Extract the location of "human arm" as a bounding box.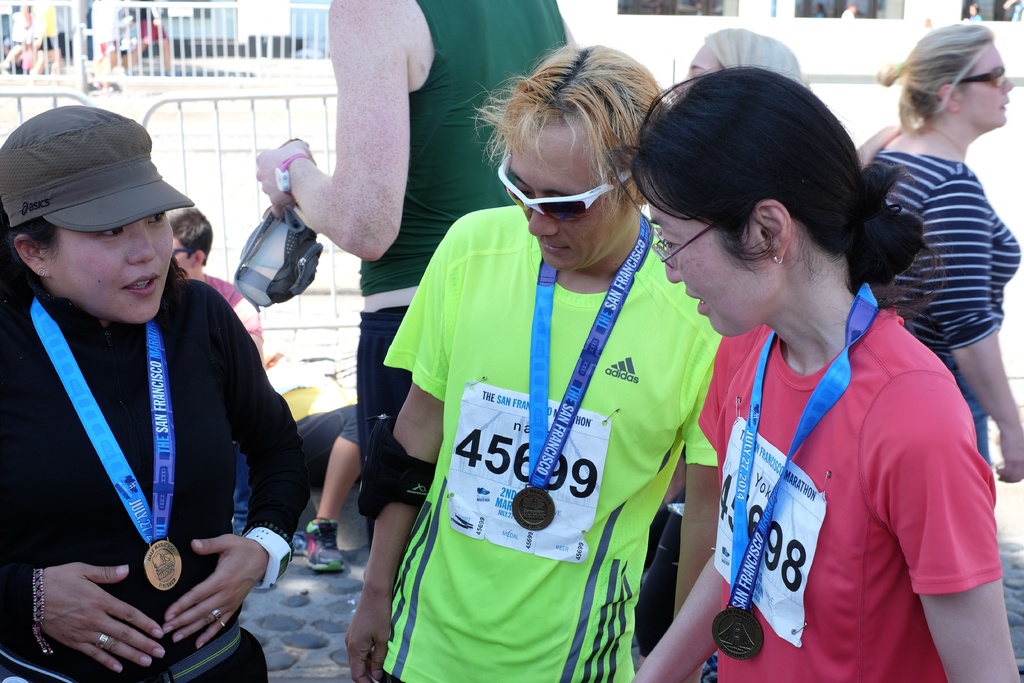
Rect(637, 348, 730, 682).
